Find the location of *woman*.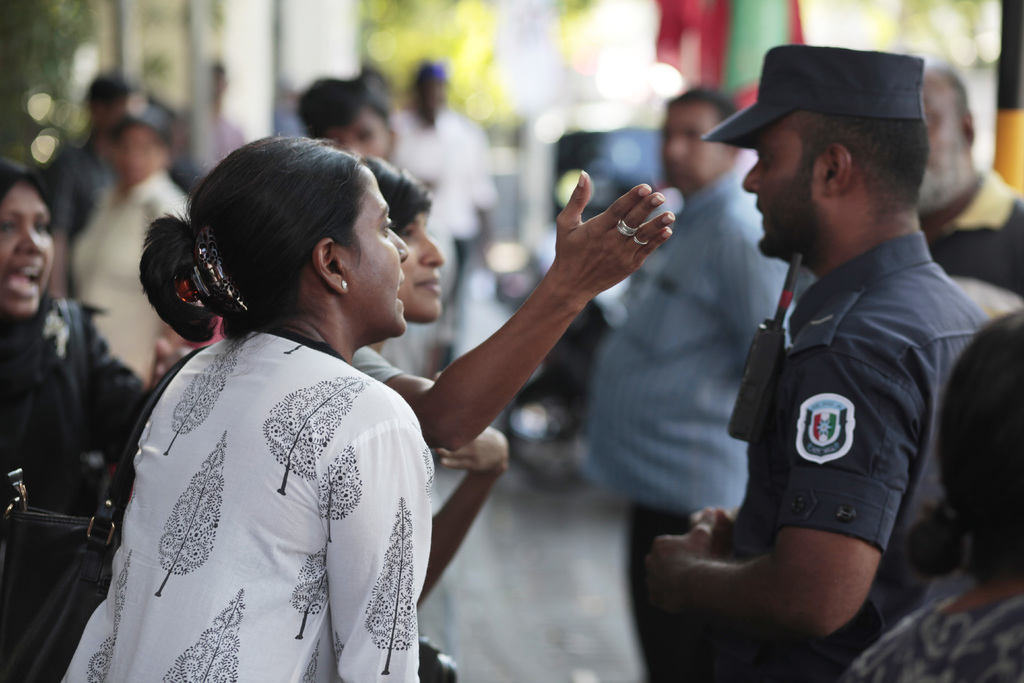
Location: Rect(60, 138, 488, 665).
